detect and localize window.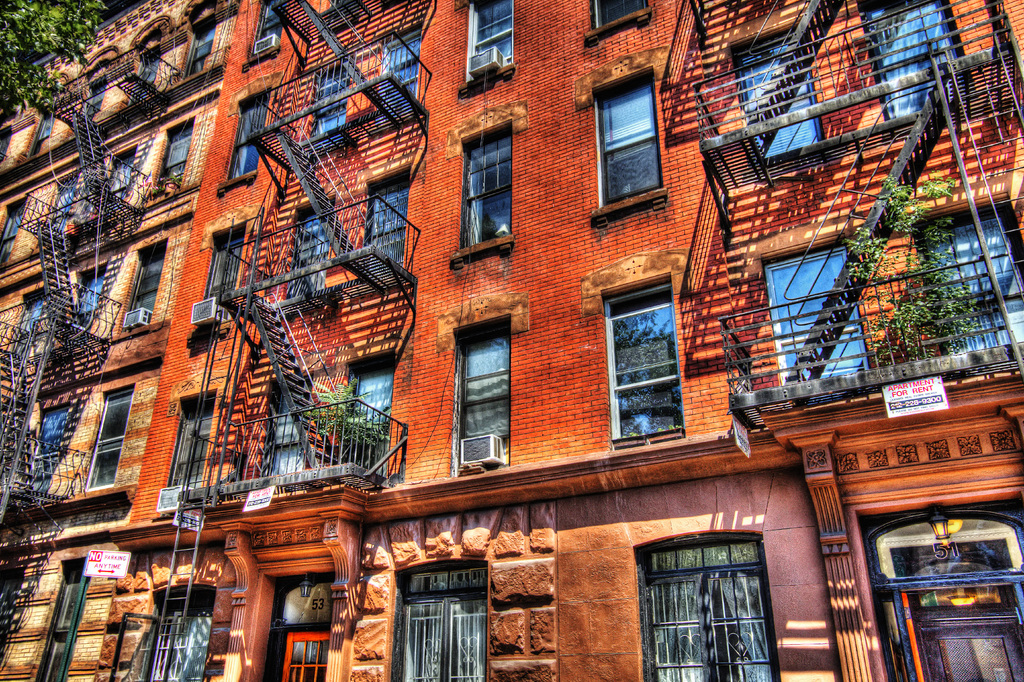
Localized at (391,561,481,676).
